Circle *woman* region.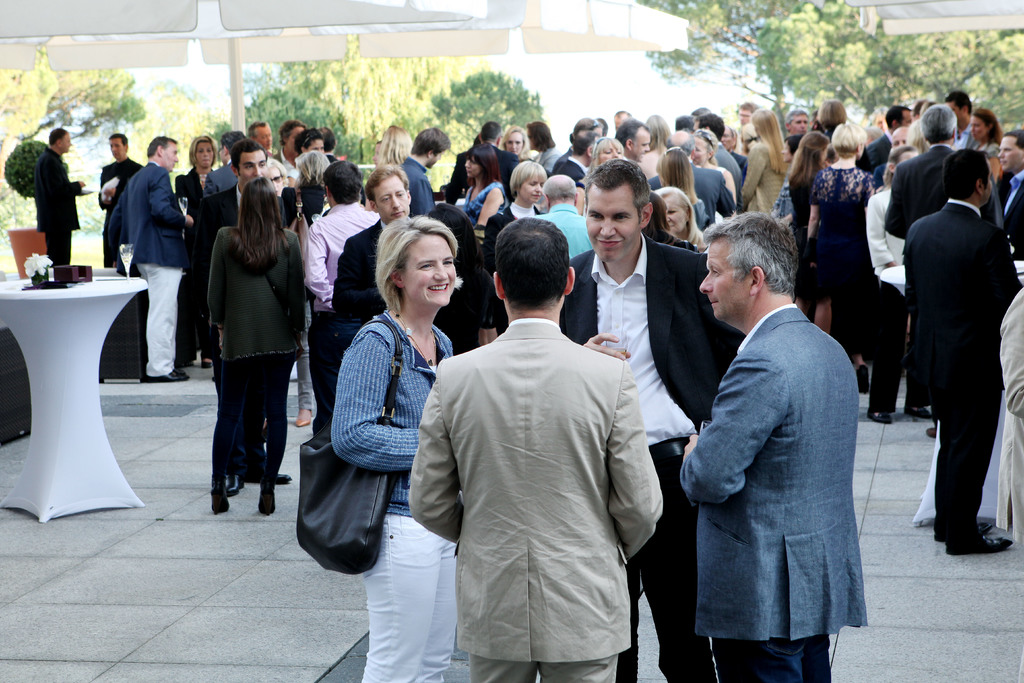
Region: 330 213 459 682.
